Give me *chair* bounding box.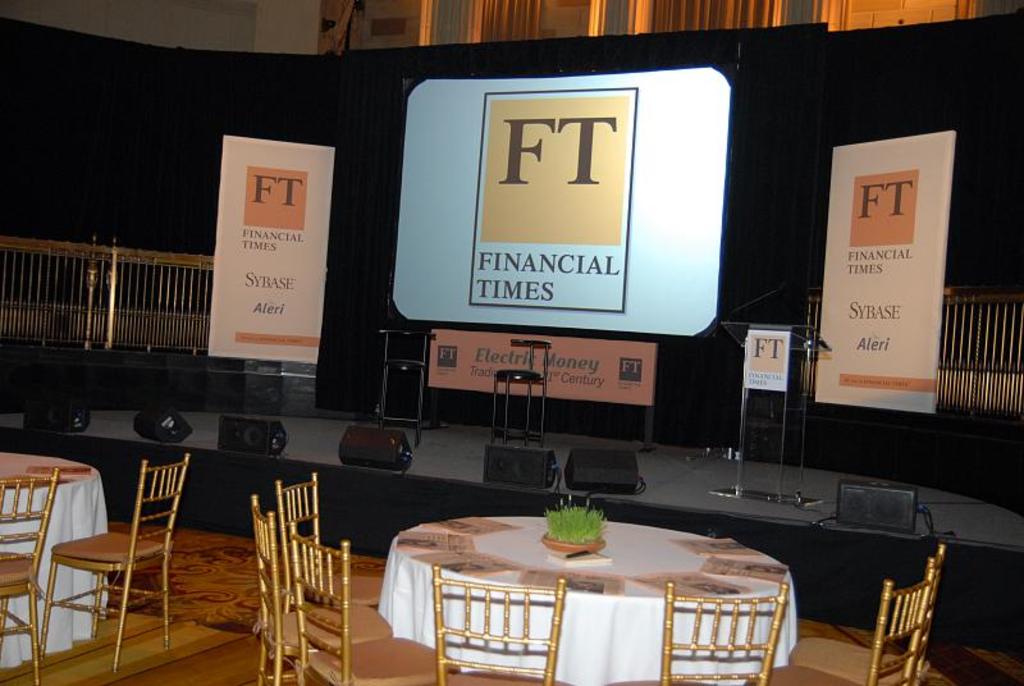
[x1=291, y1=520, x2=454, y2=685].
